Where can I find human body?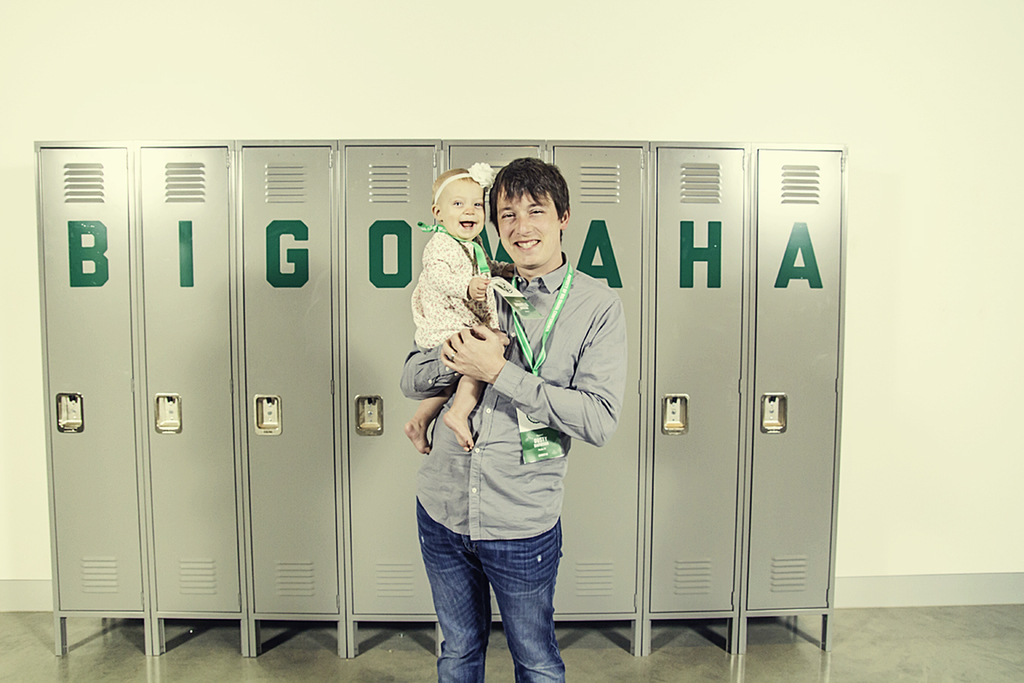
You can find it at <bbox>391, 155, 635, 682</bbox>.
